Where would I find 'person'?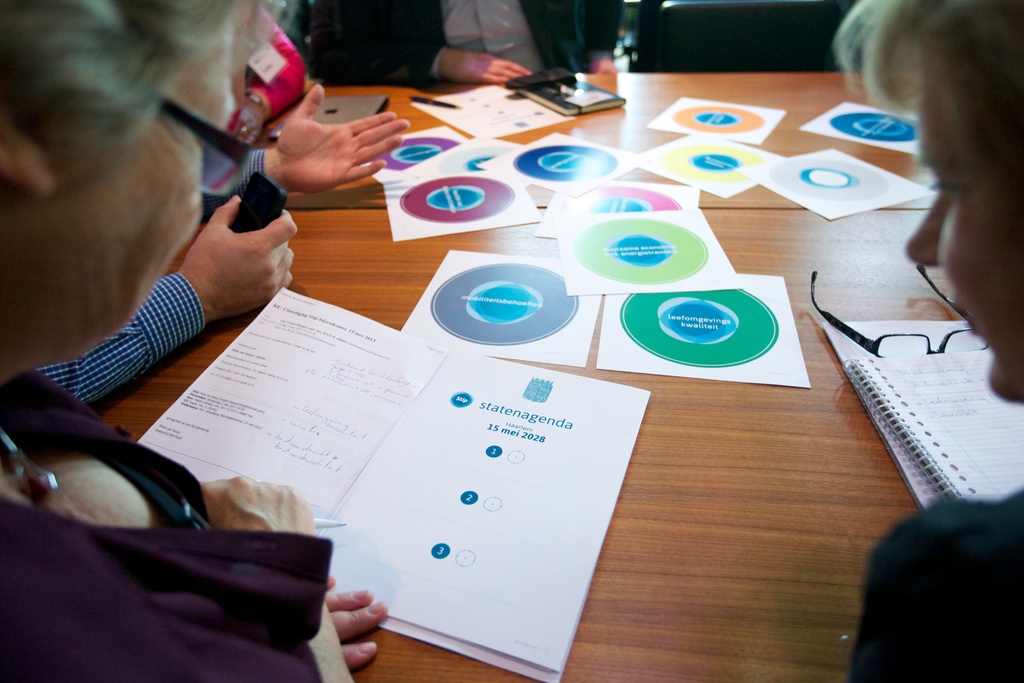
At [x1=0, y1=0, x2=391, y2=682].
